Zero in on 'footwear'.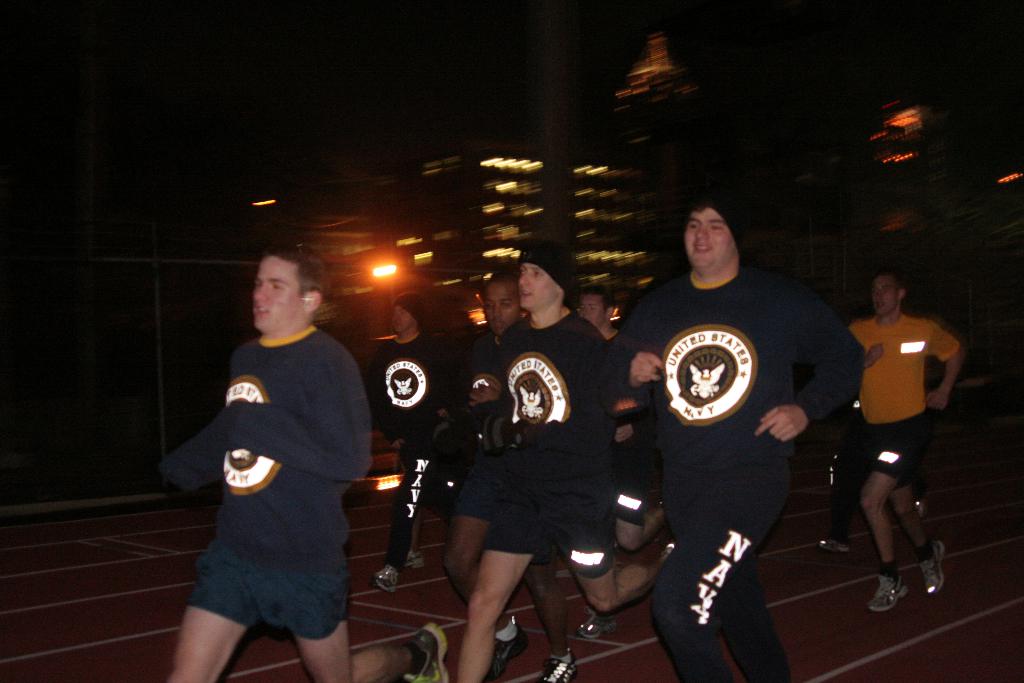
Zeroed in: bbox=[867, 566, 909, 612].
